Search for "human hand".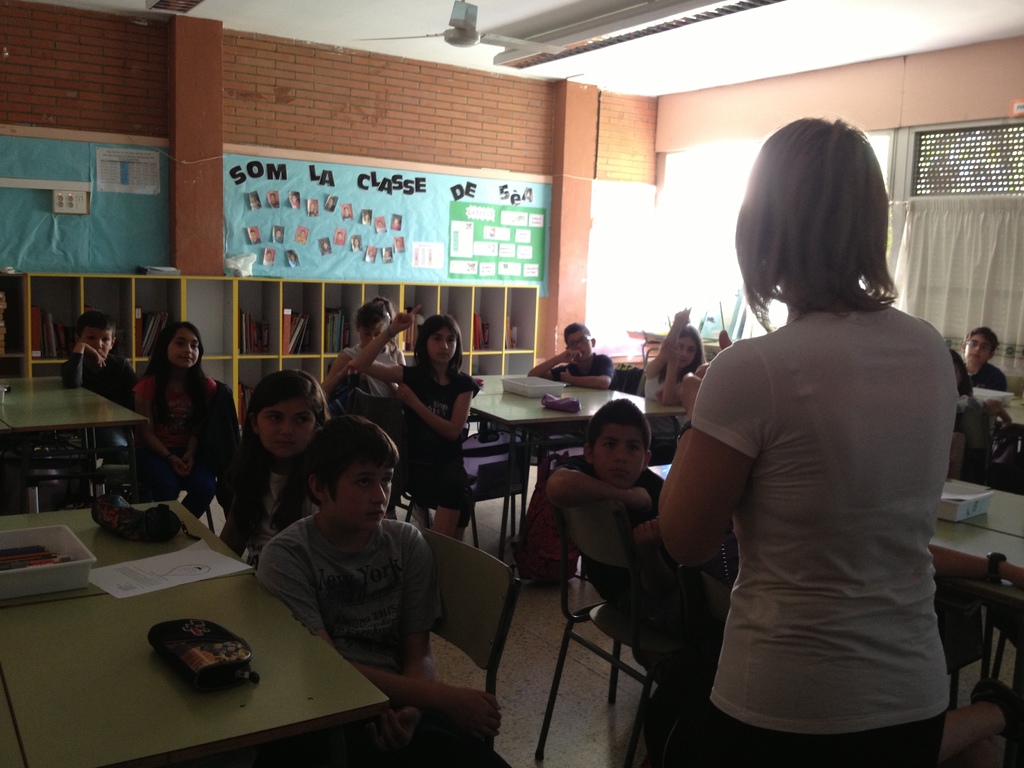
Found at bbox=[396, 383, 413, 406].
